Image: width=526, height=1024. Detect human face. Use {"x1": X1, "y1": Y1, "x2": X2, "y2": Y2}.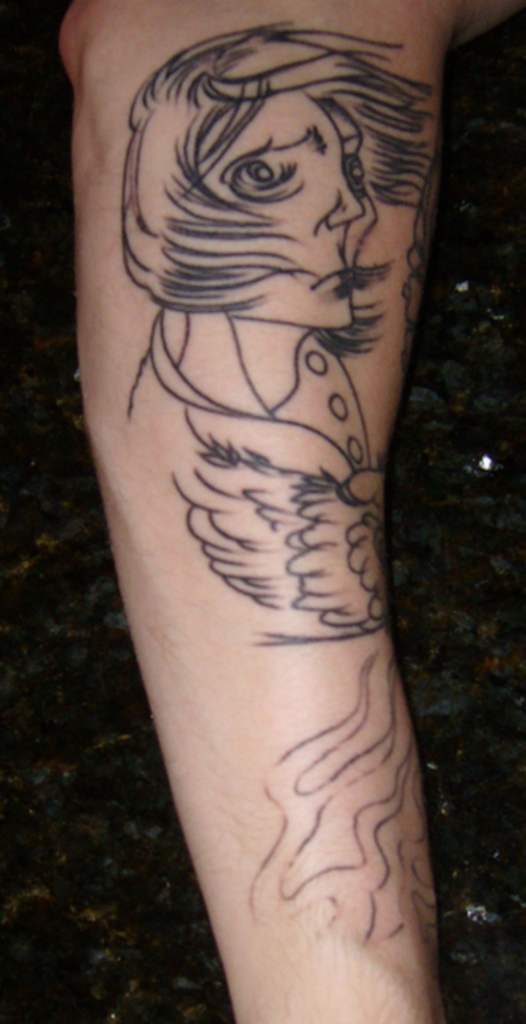
{"x1": 198, "y1": 87, "x2": 379, "y2": 327}.
